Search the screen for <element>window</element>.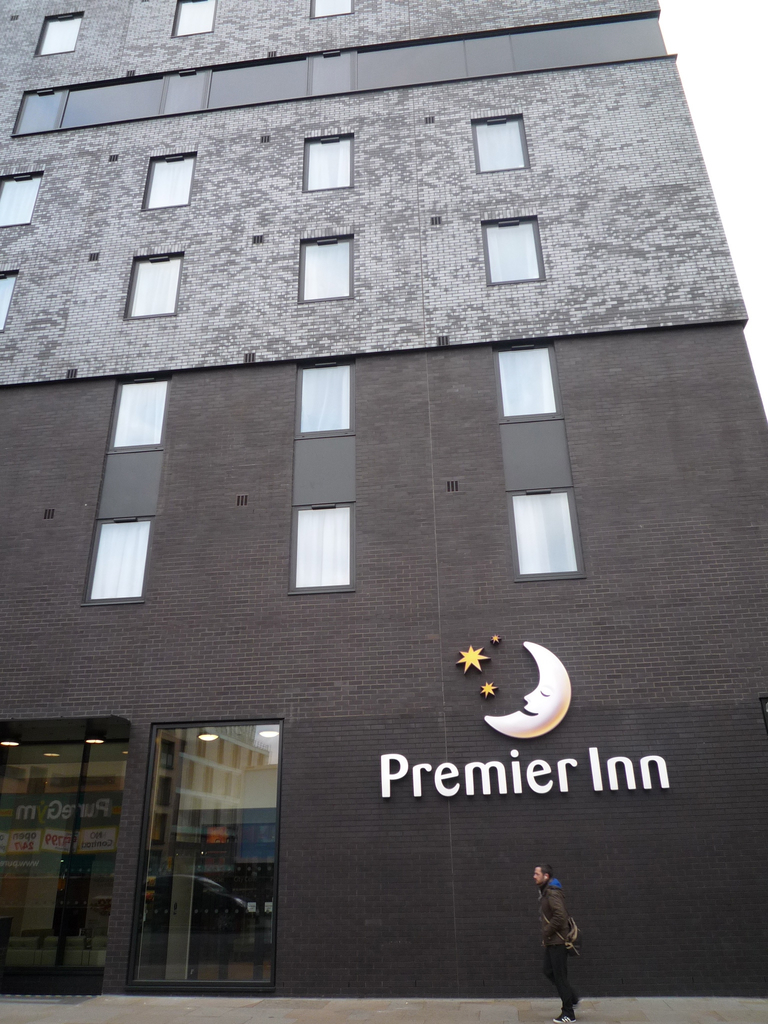
Found at [292,492,344,579].
